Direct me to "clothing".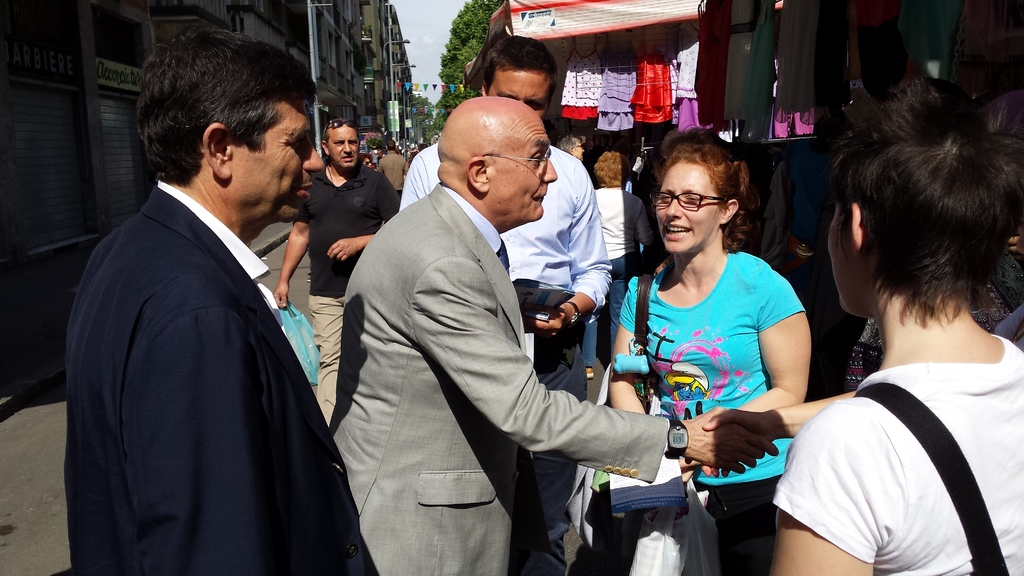
Direction: {"x1": 630, "y1": 26, "x2": 674, "y2": 128}.
